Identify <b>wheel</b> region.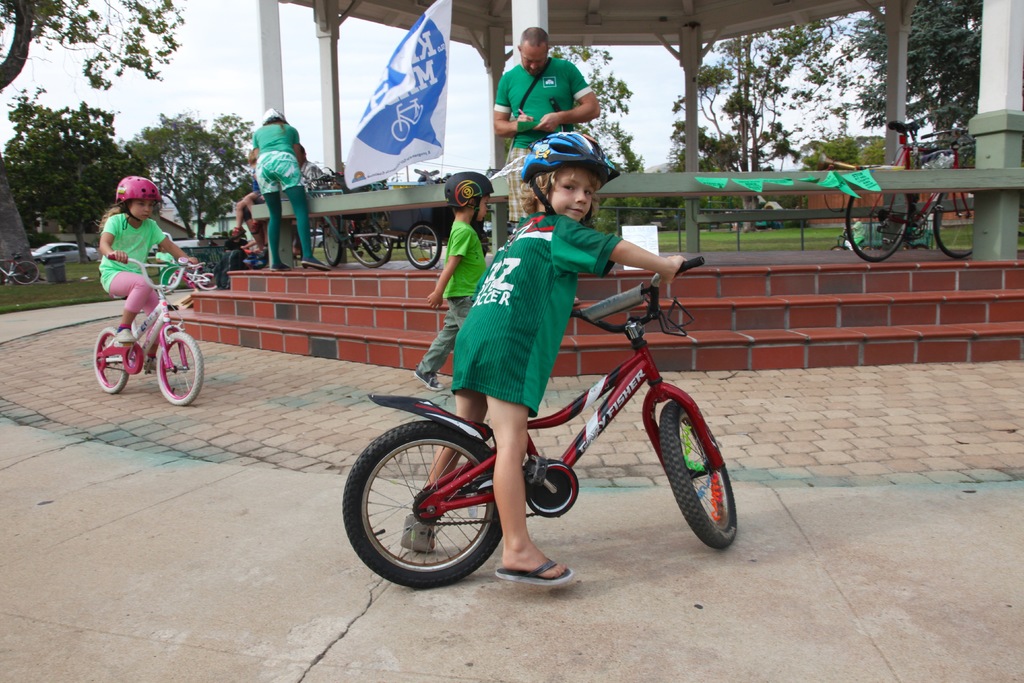
Region: [left=202, top=276, right=227, bottom=293].
